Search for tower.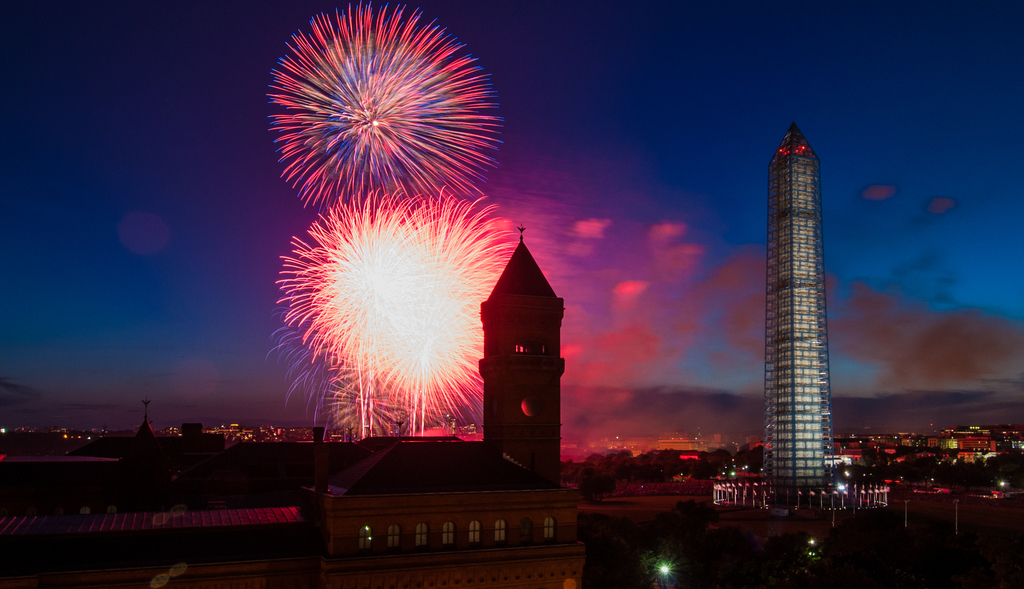
Found at (x1=732, y1=95, x2=863, y2=488).
